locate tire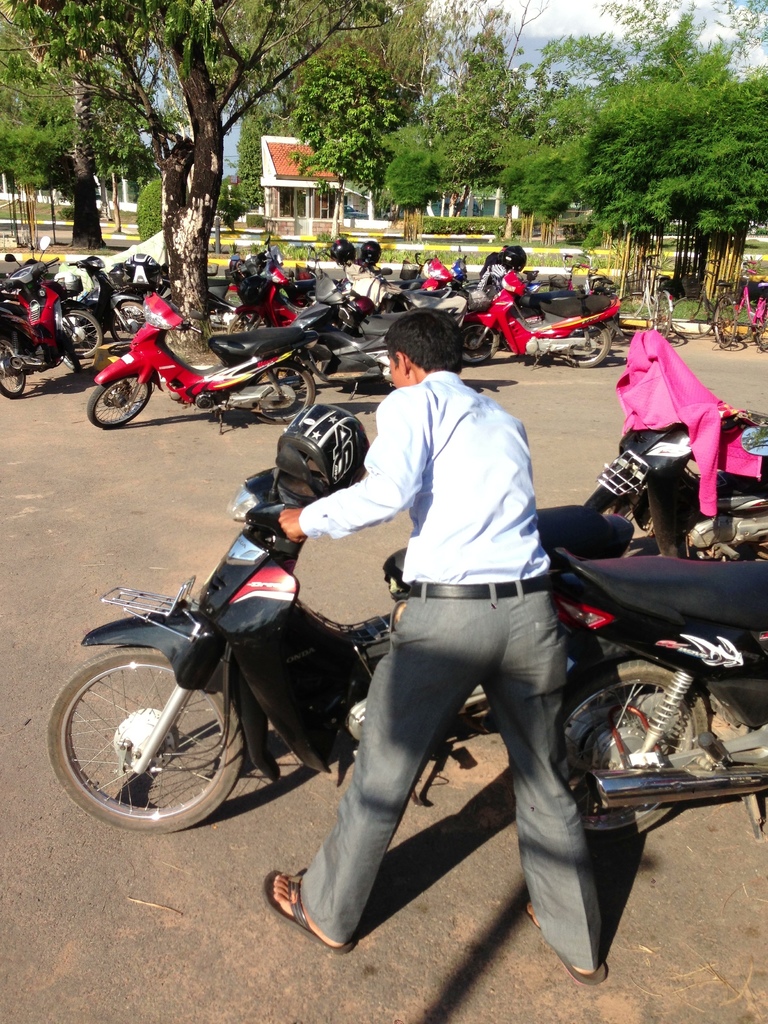
[653,291,673,340]
